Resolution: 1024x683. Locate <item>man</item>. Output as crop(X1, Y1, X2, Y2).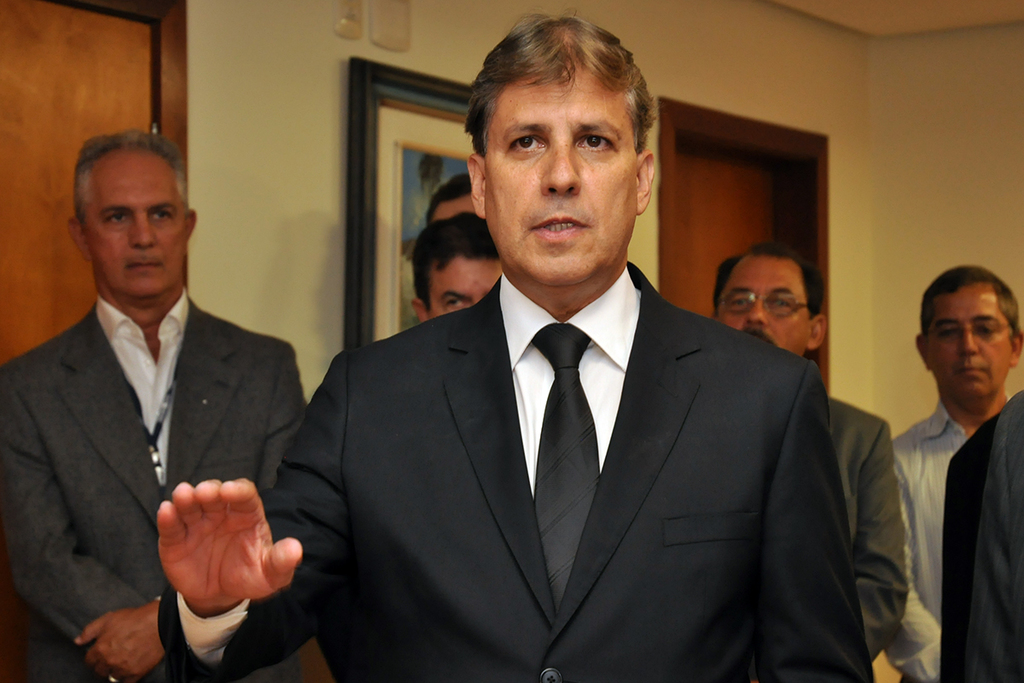
crop(890, 263, 1023, 682).
